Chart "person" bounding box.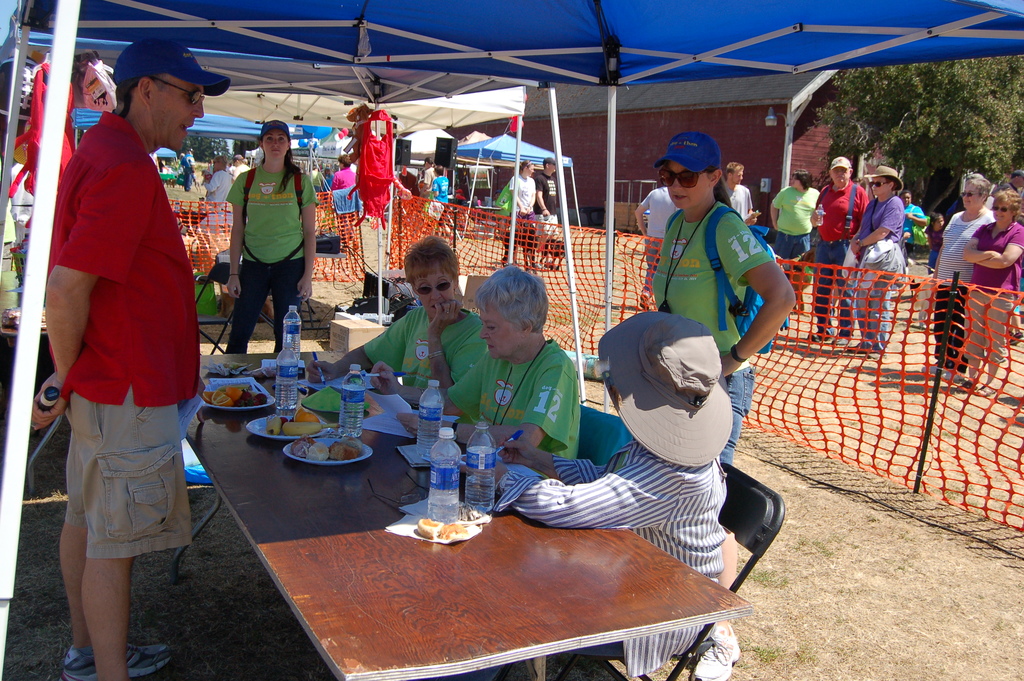
Charted: detection(652, 133, 796, 680).
